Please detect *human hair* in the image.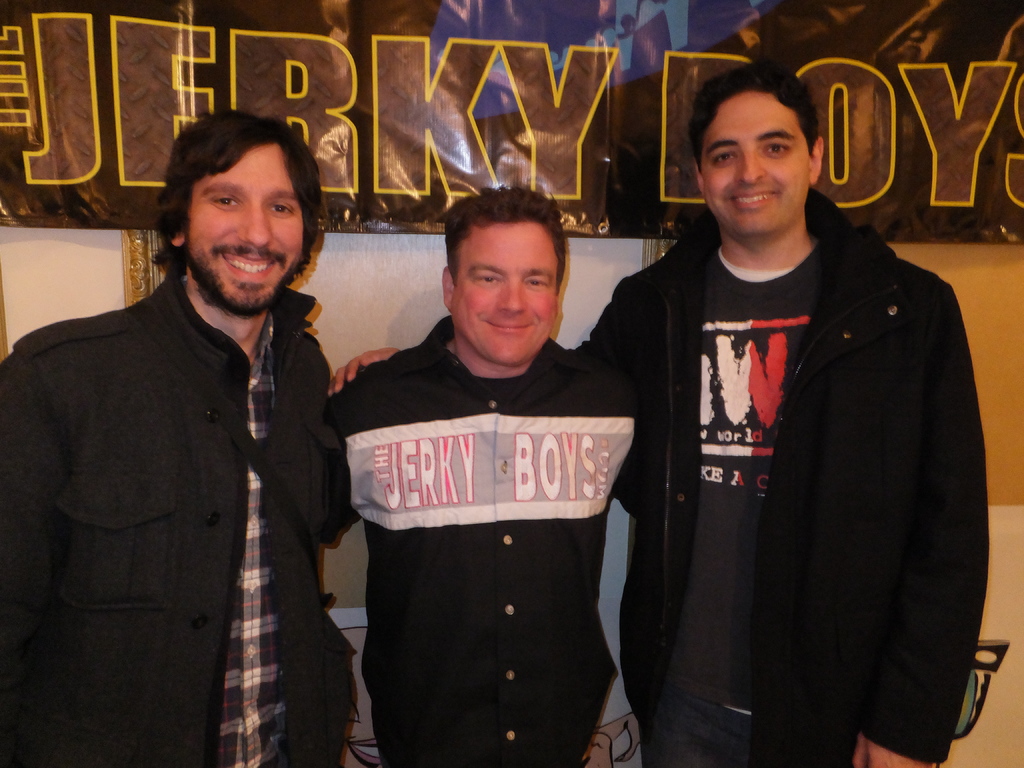
[685, 58, 821, 163].
